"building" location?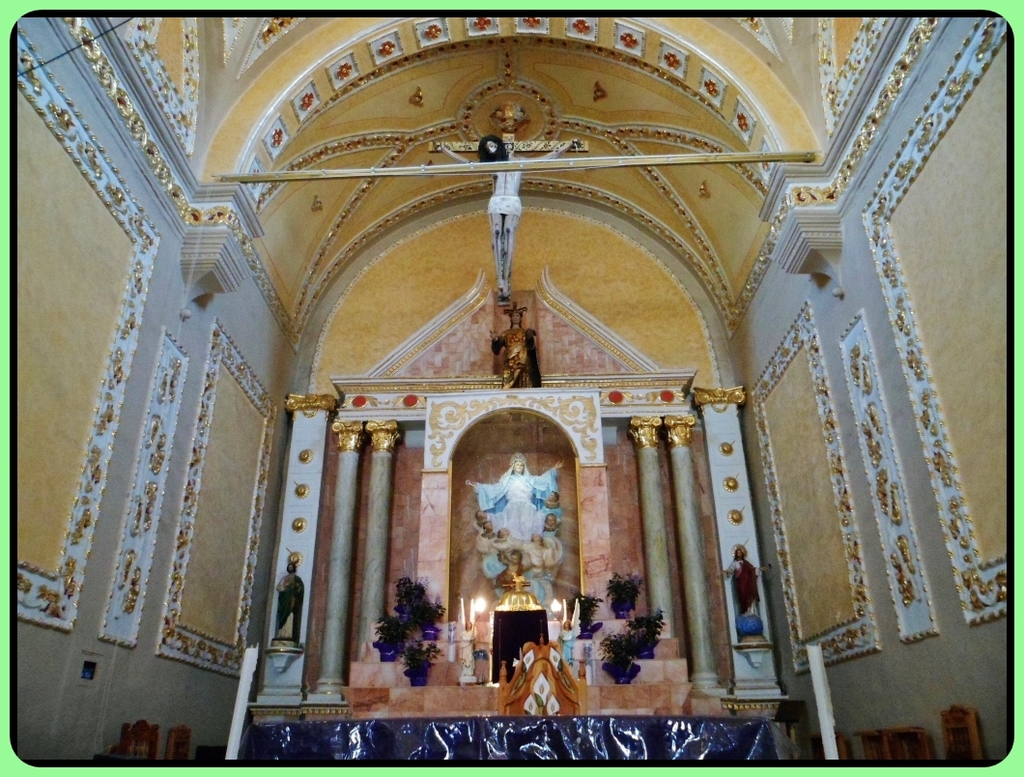
<bbox>14, 18, 1006, 763</bbox>
